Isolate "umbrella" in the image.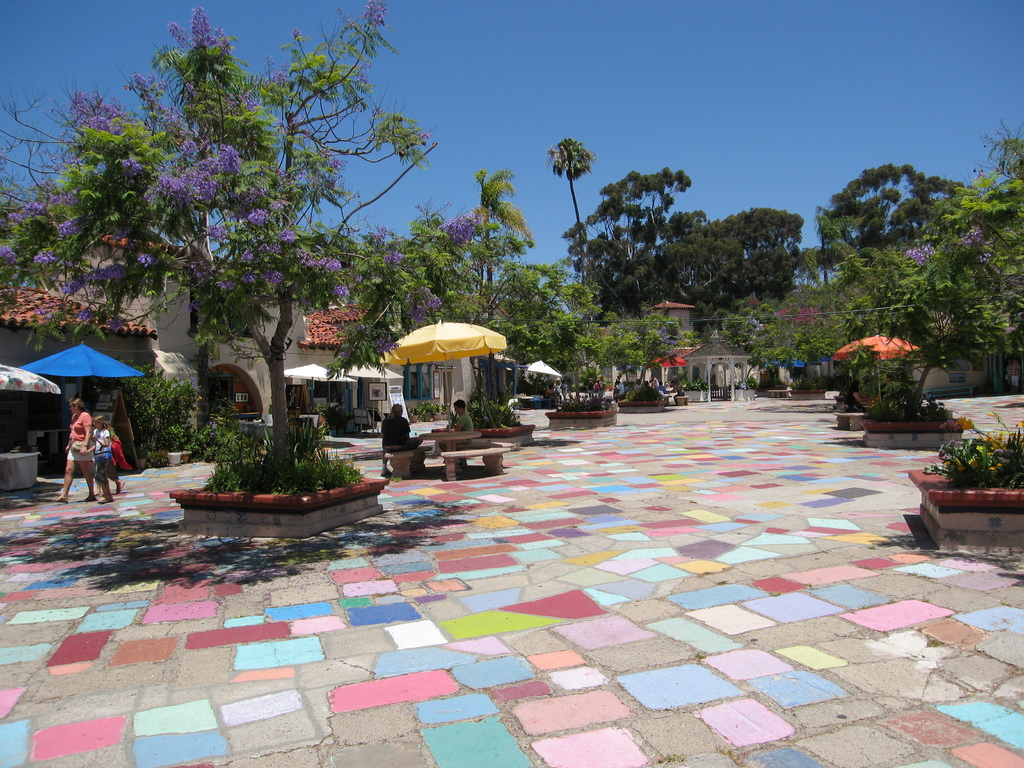
Isolated region: crop(0, 361, 57, 392).
